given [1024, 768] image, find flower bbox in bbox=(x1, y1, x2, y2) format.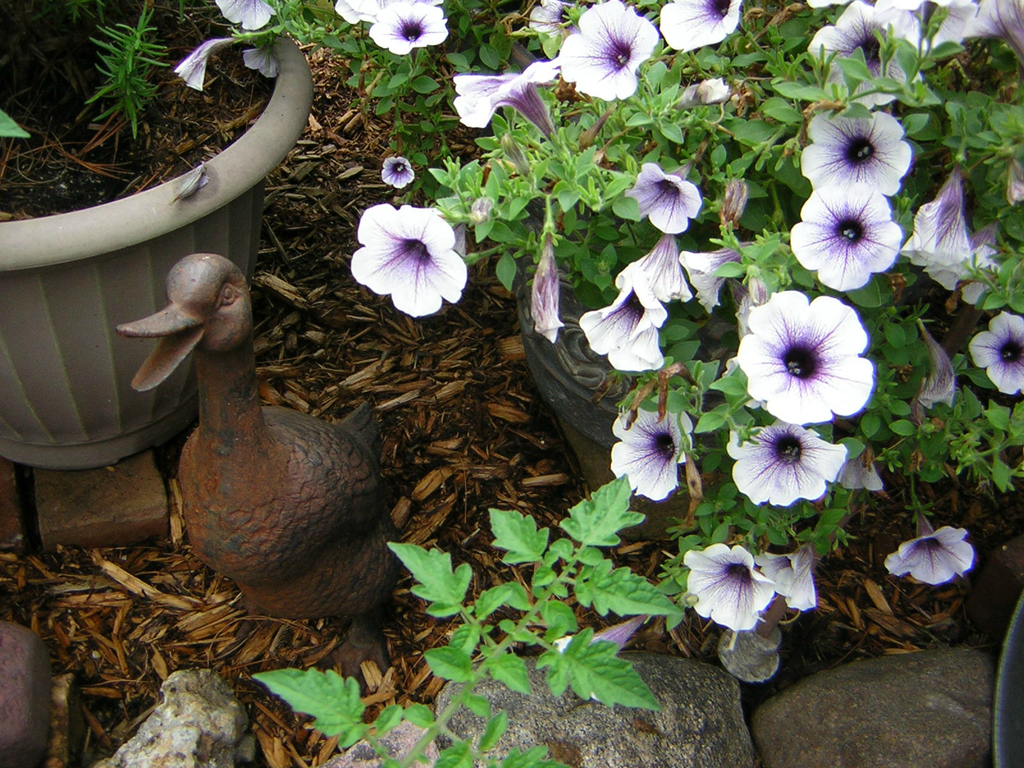
bbox=(548, 611, 652, 701).
